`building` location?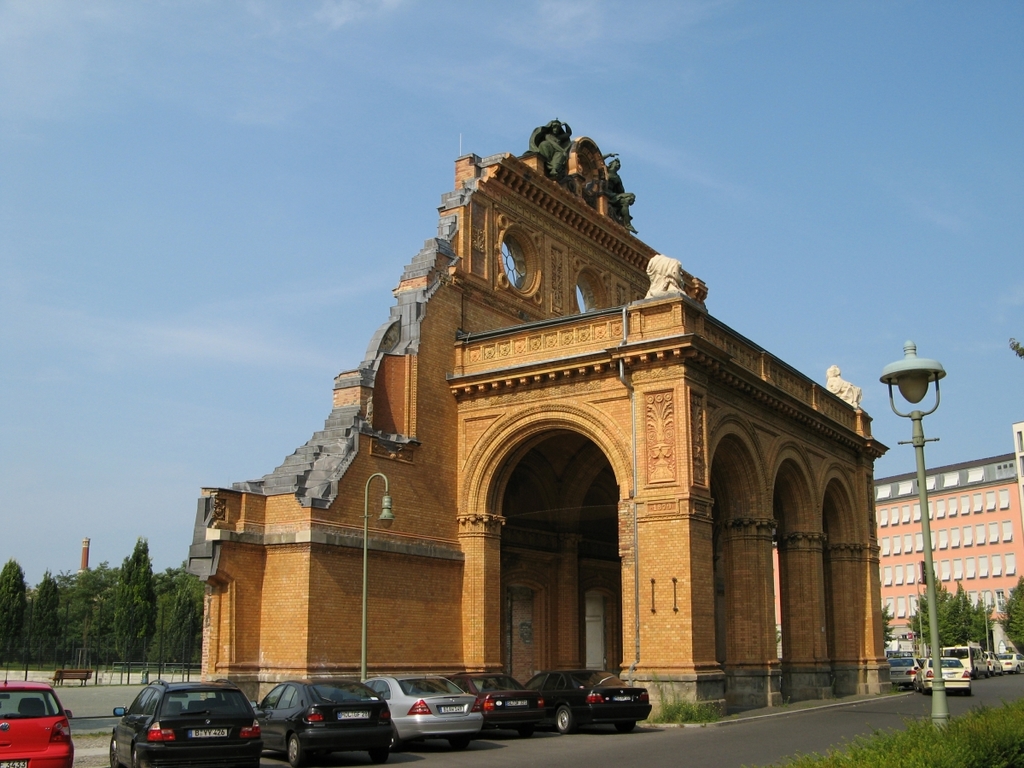
box=[186, 117, 892, 717]
